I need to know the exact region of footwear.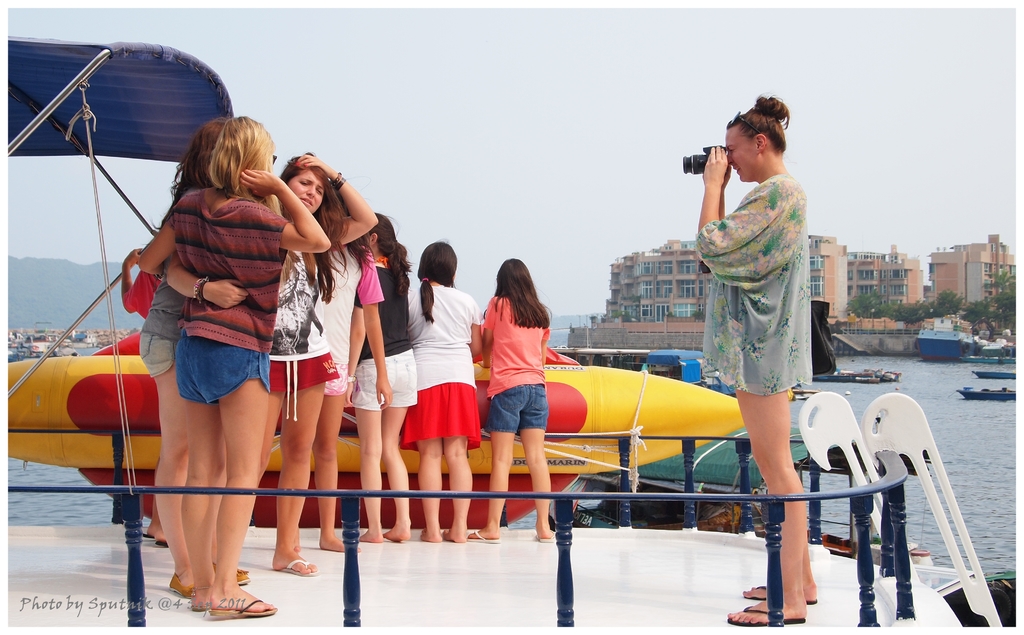
Region: 208 598 283 622.
